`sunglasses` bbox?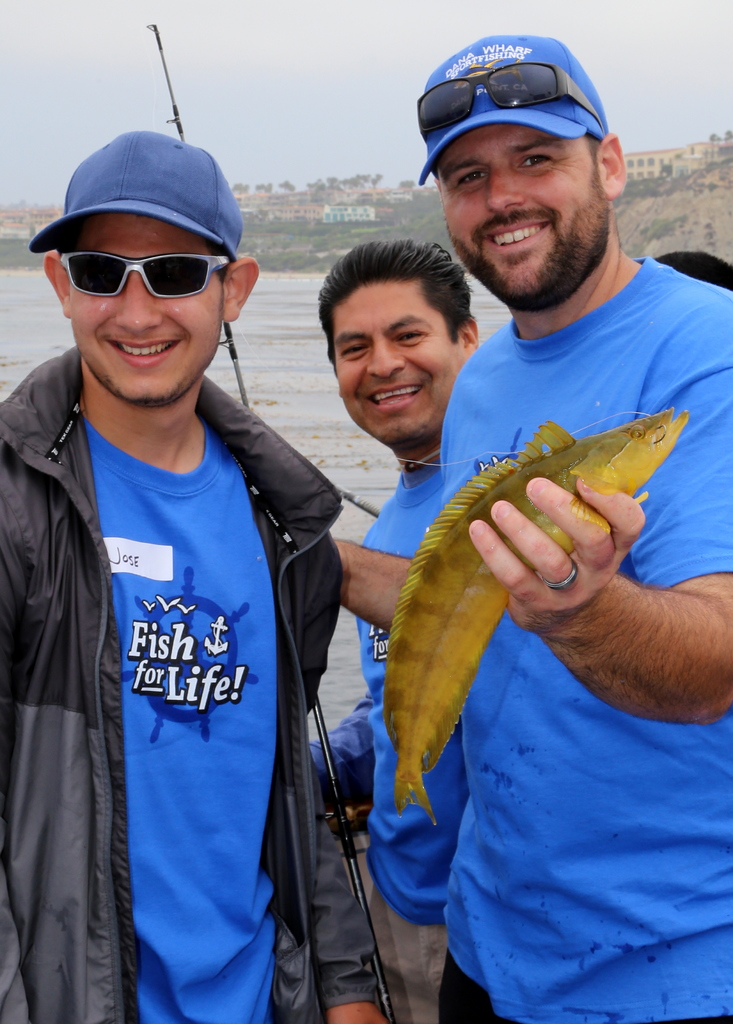
56/252/227/307
